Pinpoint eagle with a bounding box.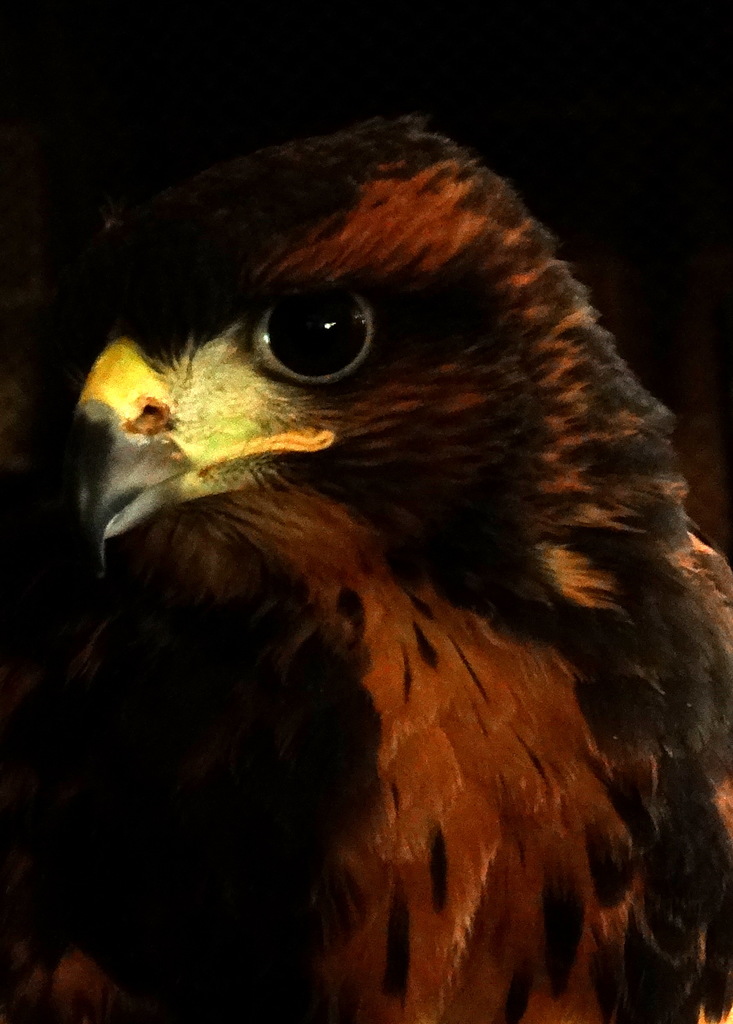
pyautogui.locateOnScreen(13, 104, 730, 1023).
